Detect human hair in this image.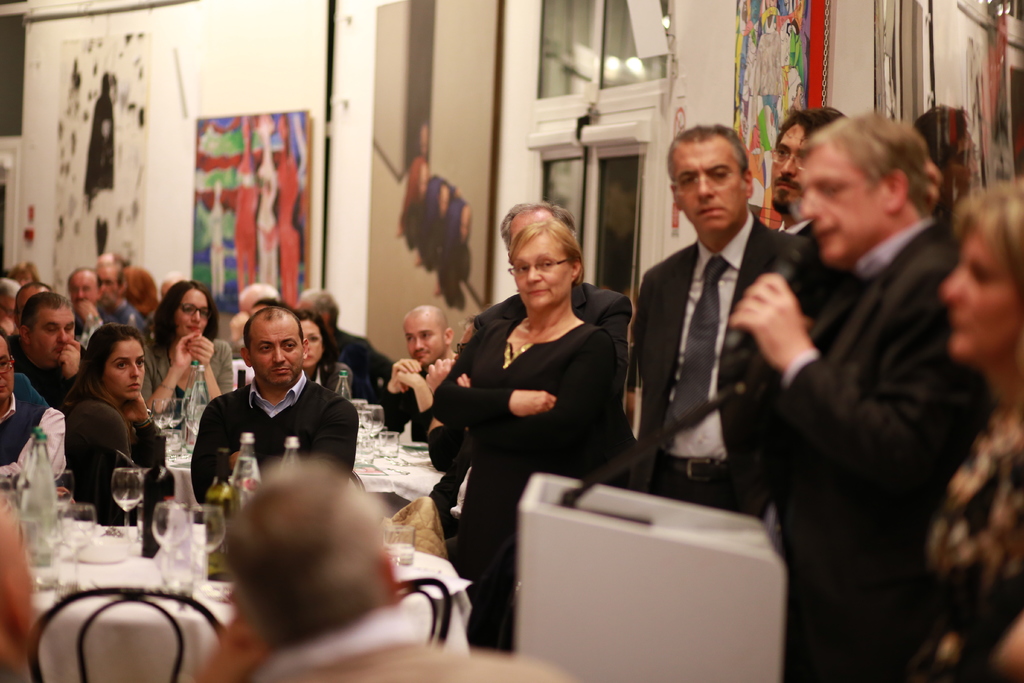
Detection: left=295, top=286, right=339, bottom=330.
